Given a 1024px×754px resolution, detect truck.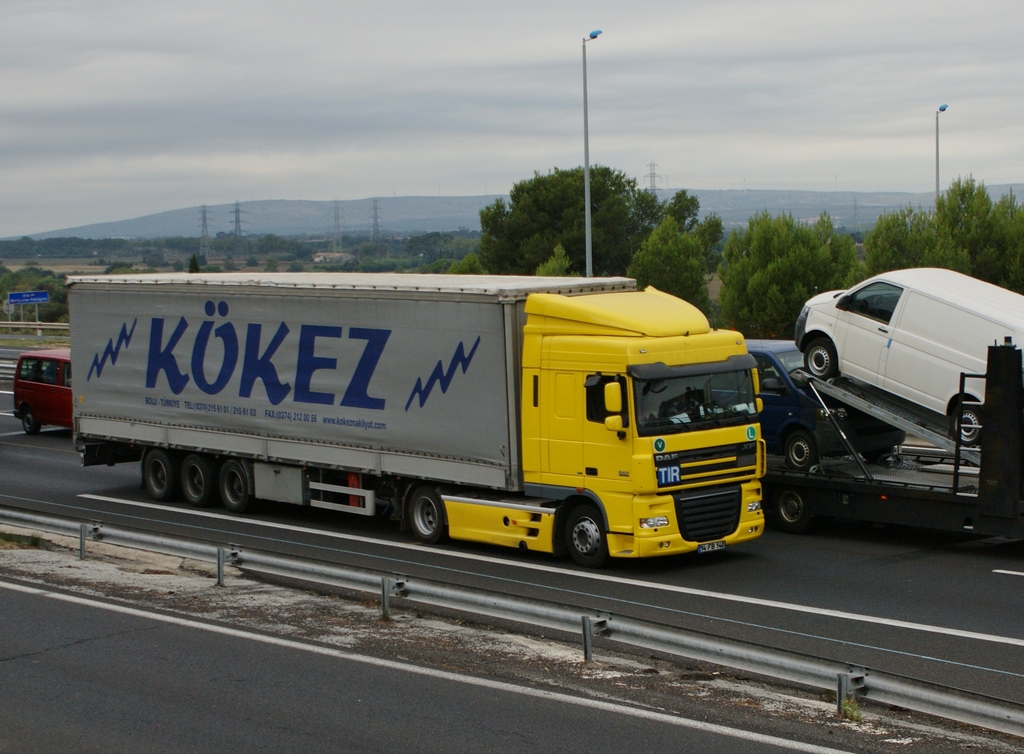
bbox=[76, 252, 776, 577].
